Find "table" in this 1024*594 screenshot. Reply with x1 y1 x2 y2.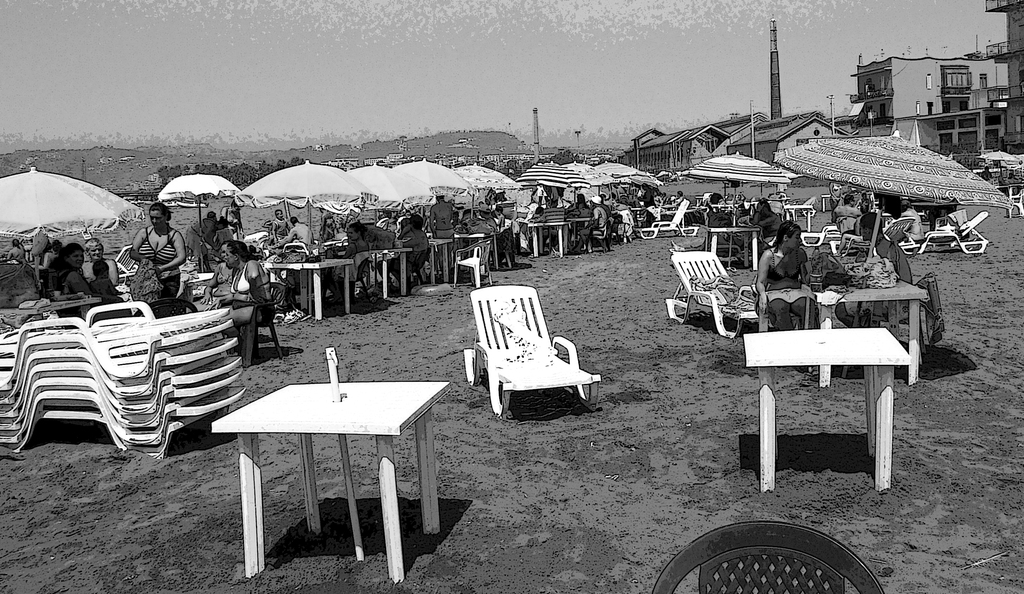
0 295 108 315.
